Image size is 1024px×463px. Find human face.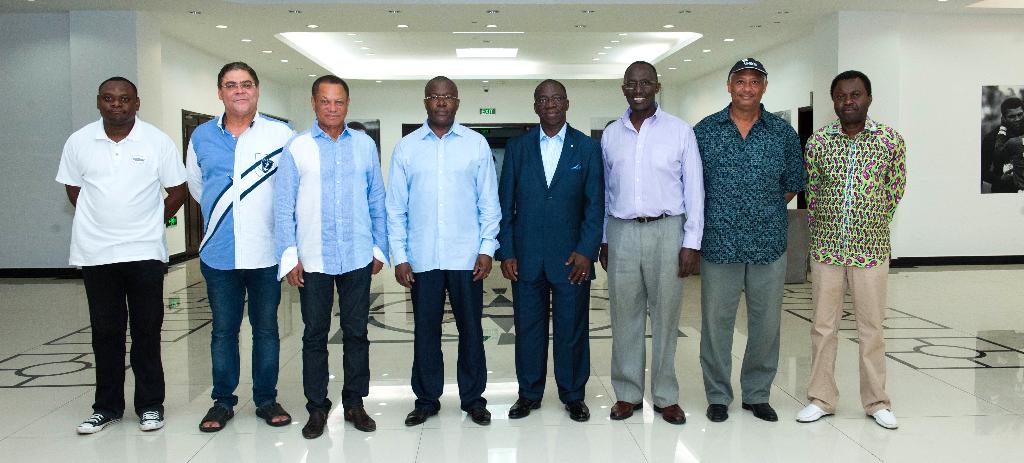
region(735, 72, 763, 120).
